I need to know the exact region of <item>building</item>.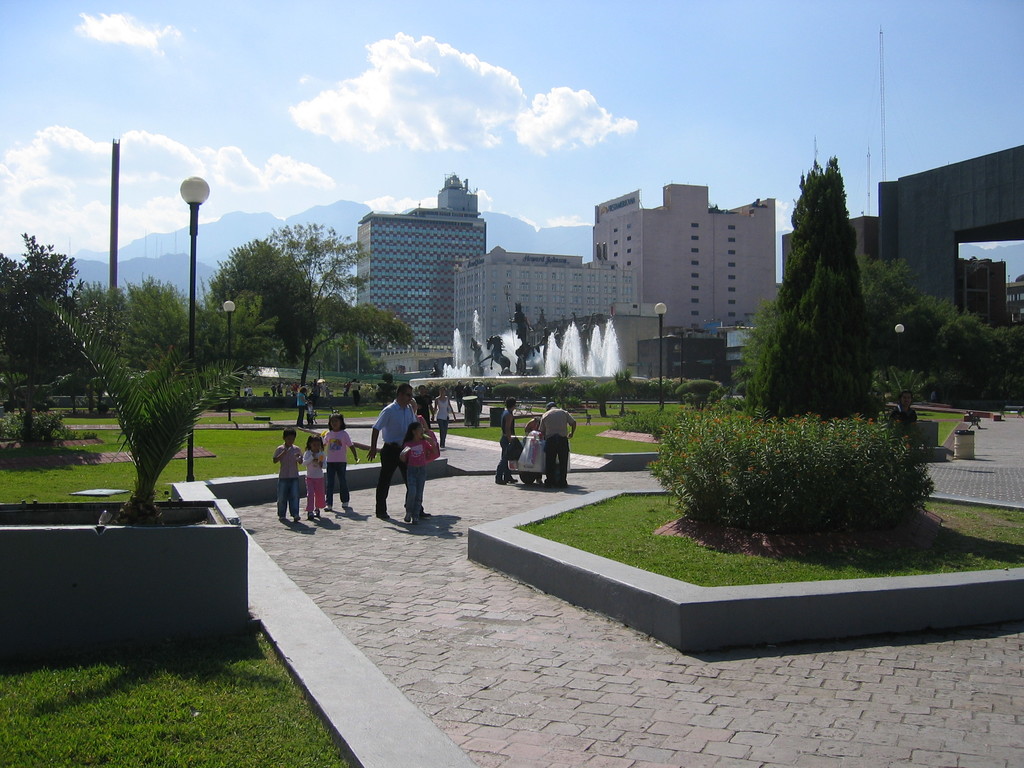
Region: [x1=346, y1=166, x2=489, y2=362].
